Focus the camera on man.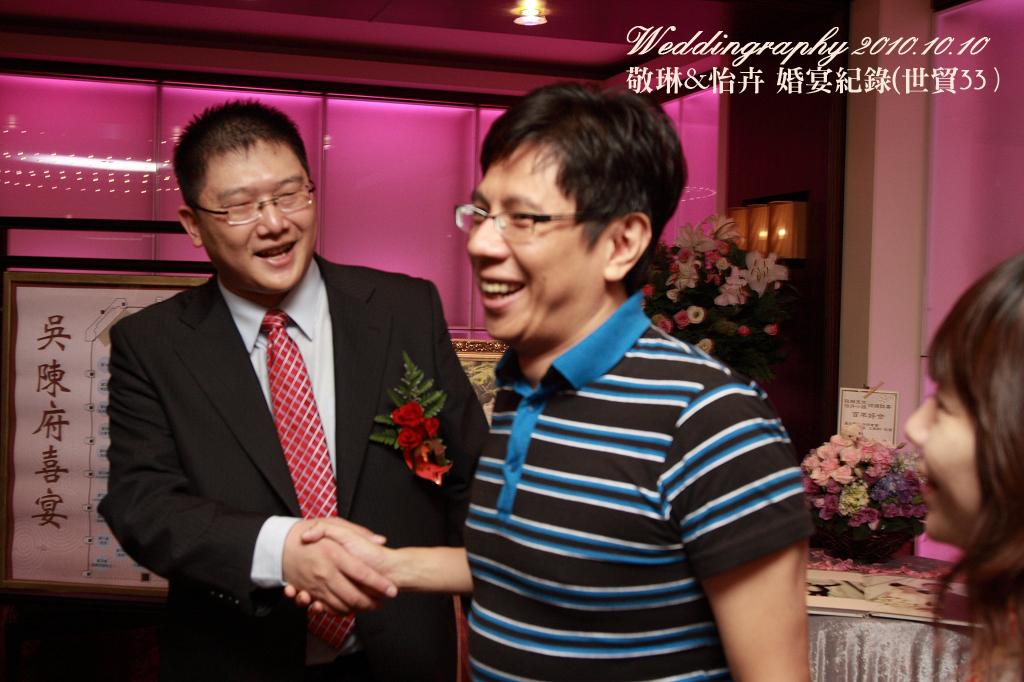
Focus region: x1=283 y1=92 x2=808 y2=681.
